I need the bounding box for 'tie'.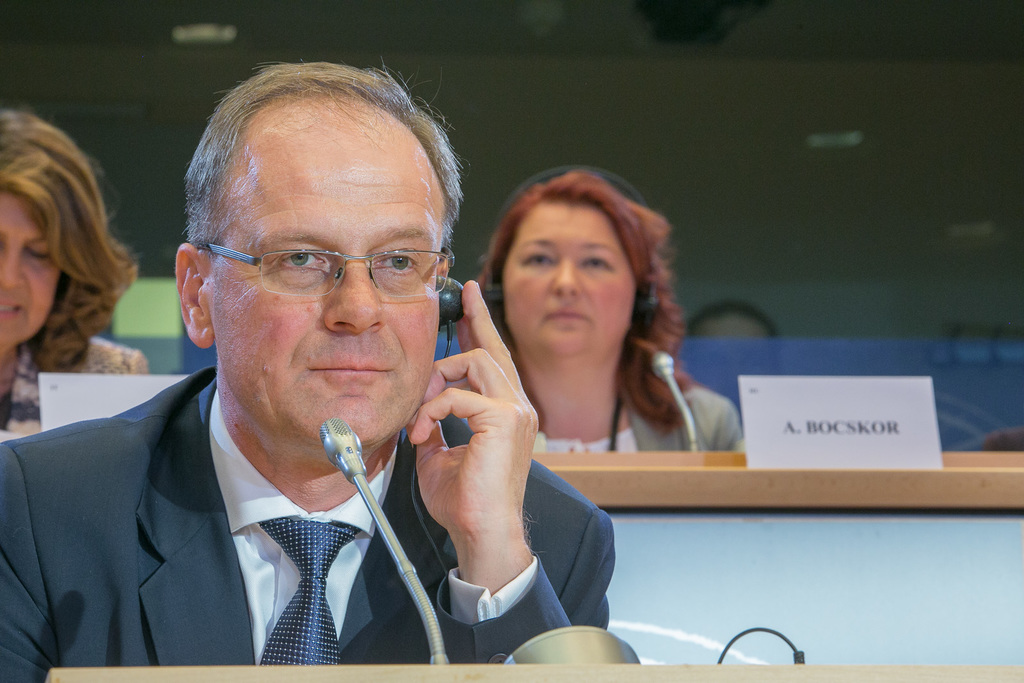
Here it is: crop(259, 517, 364, 668).
